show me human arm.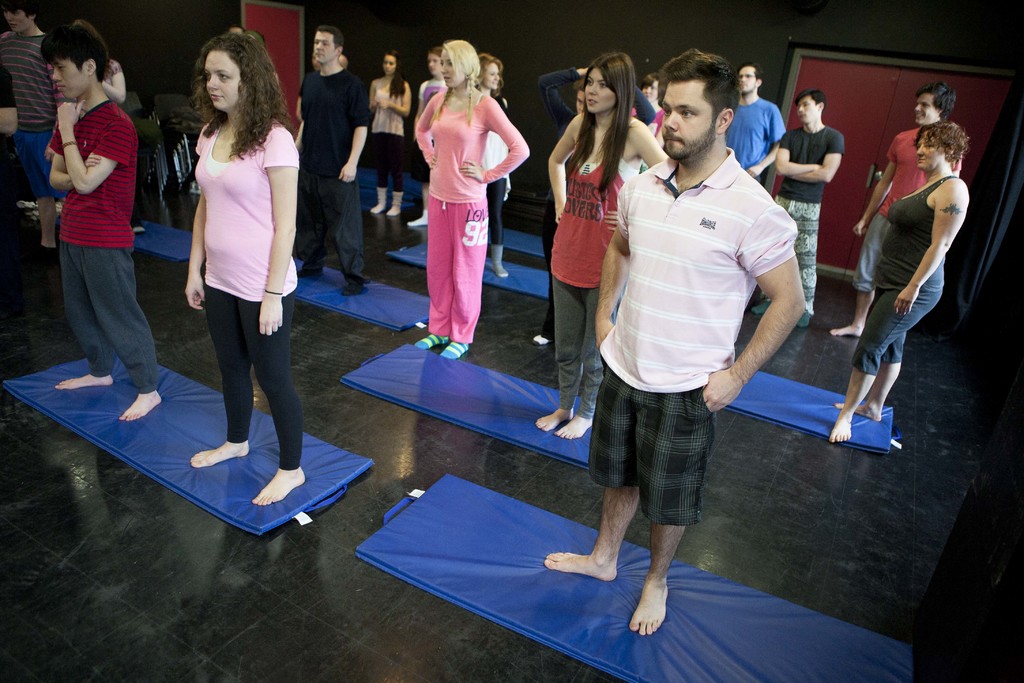
human arm is here: <box>712,210,814,413</box>.
